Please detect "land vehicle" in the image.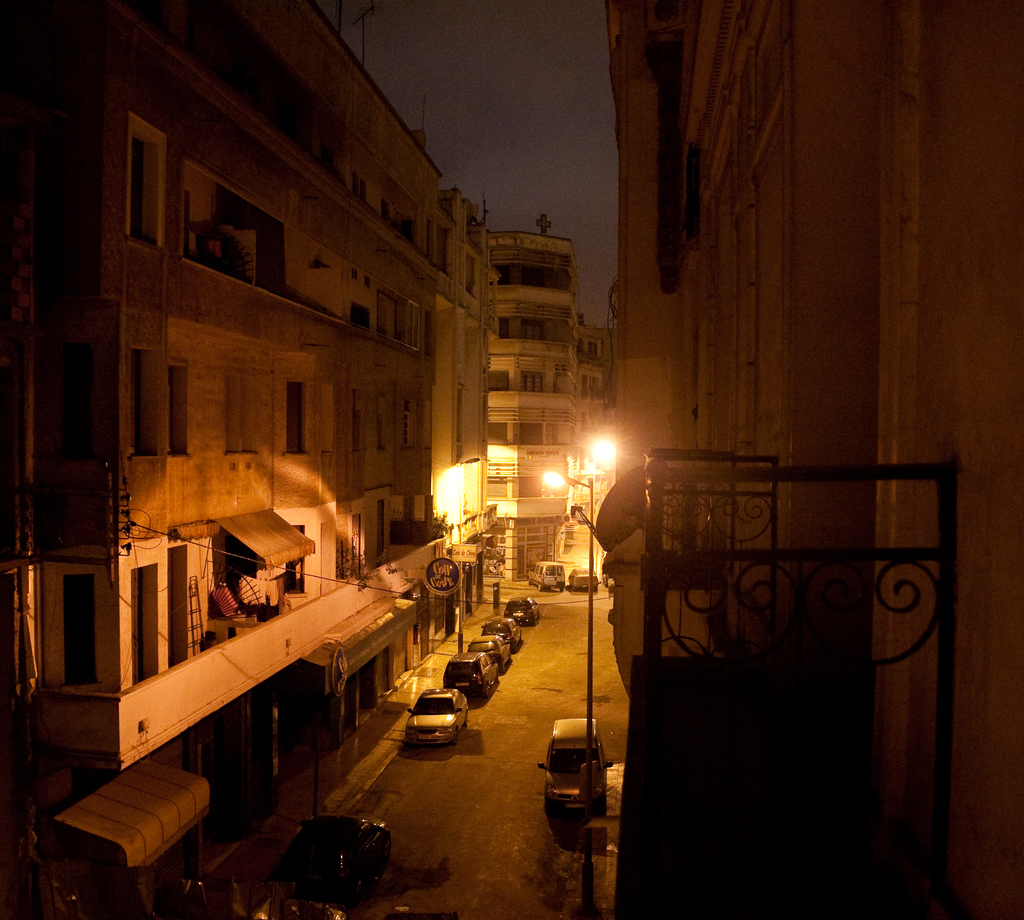
l=441, t=647, r=499, b=697.
